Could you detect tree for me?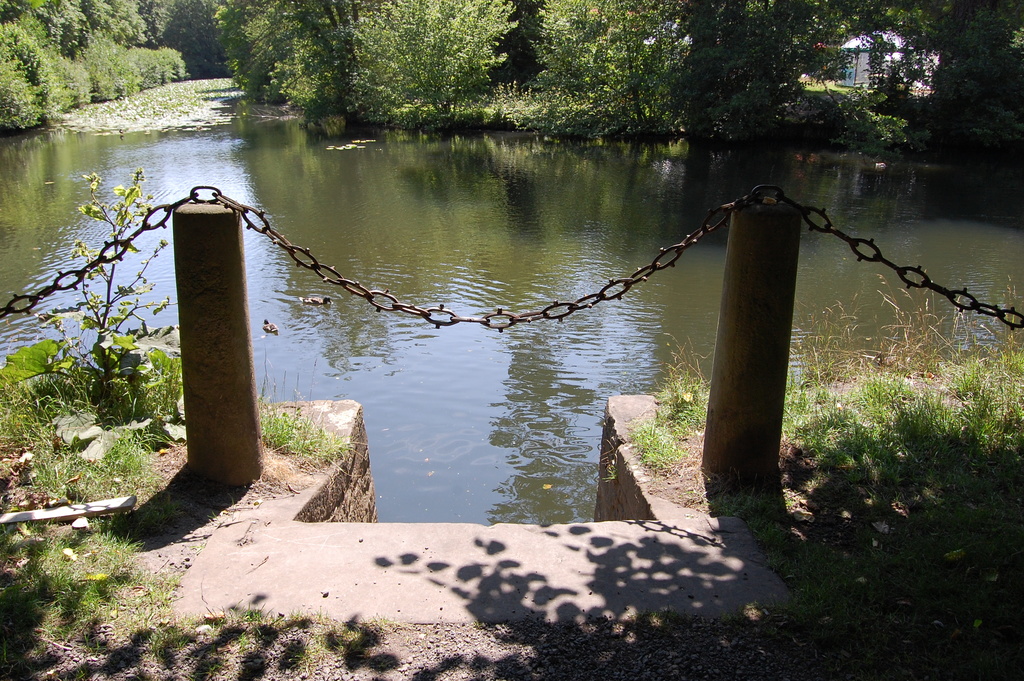
Detection result: box(267, 0, 378, 117).
